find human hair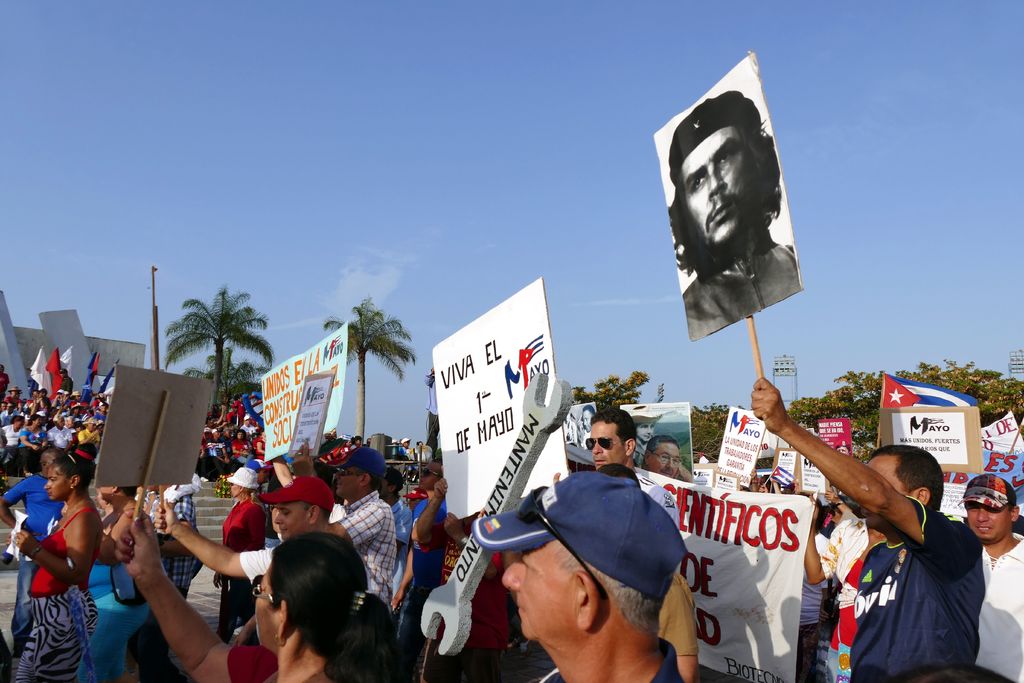
bbox=[53, 441, 97, 491]
